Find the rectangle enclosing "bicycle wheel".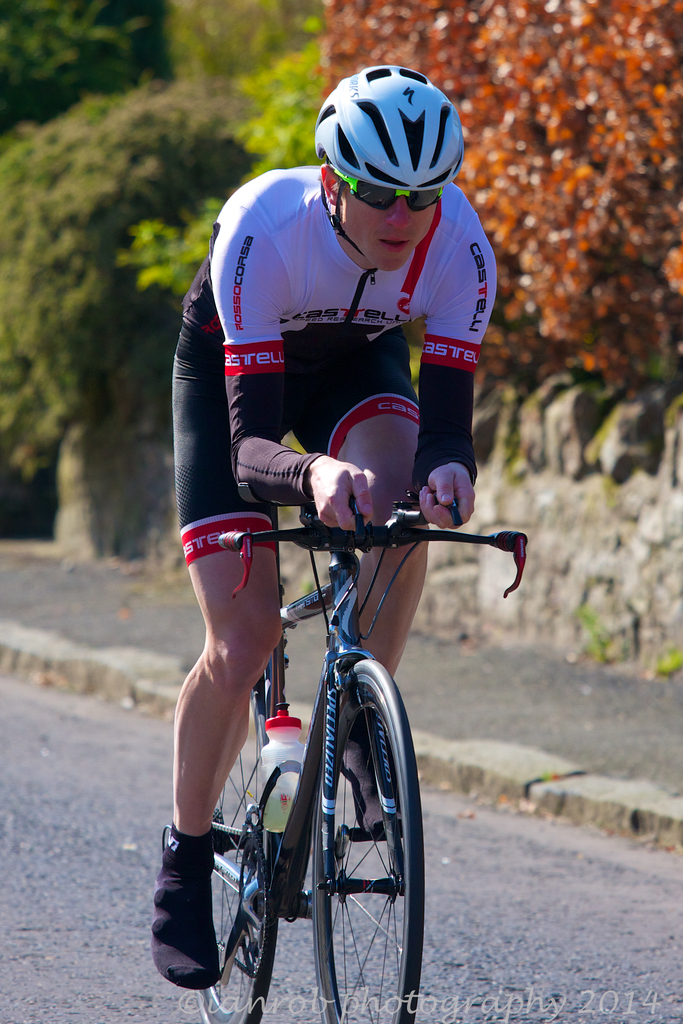
(left=198, top=680, right=279, bottom=1023).
